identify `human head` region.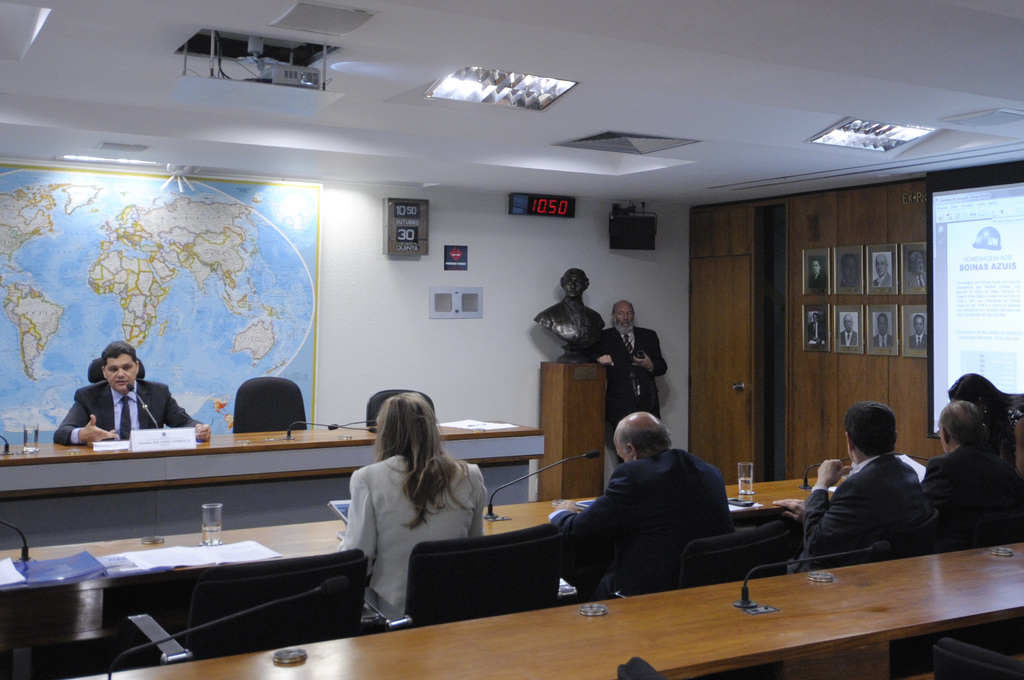
Region: x1=845, y1=401, x2=895, y2=462.
